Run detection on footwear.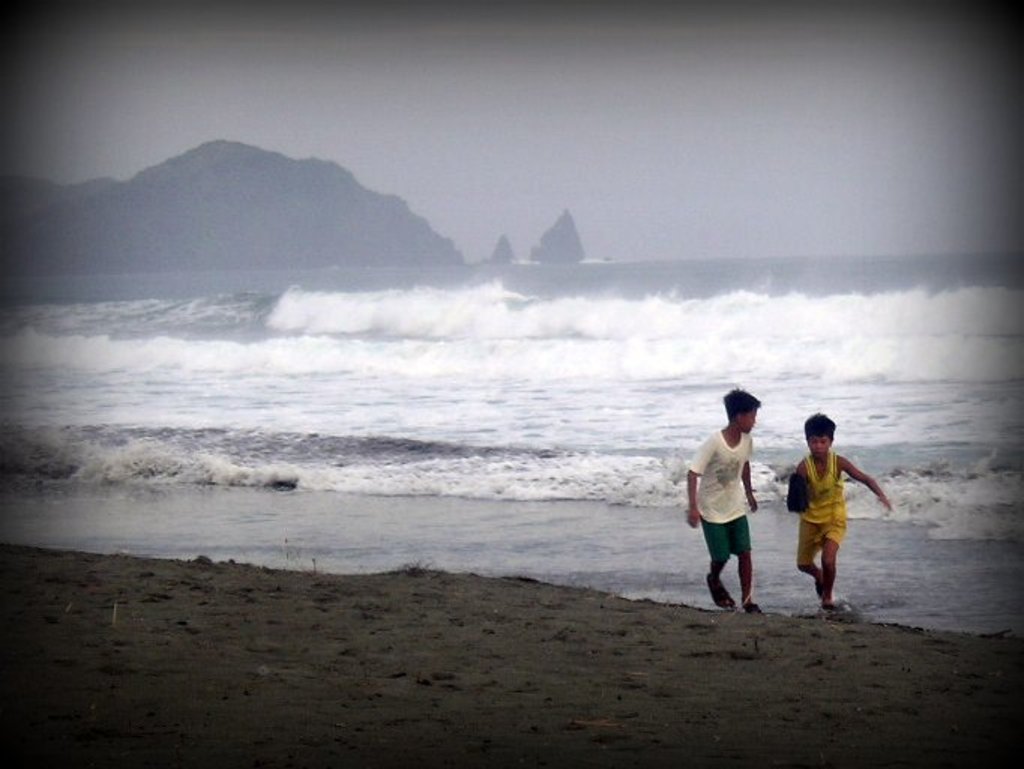
Result: x1=743, y1=601, x2=763, y2=616.
